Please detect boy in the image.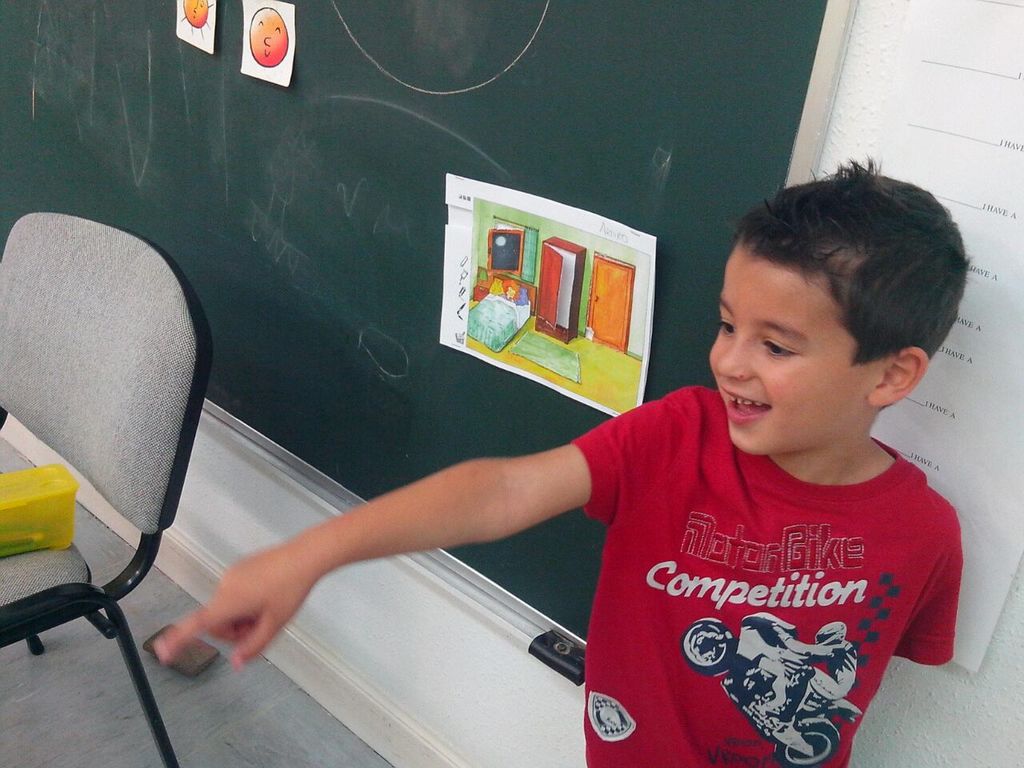
pyautogui.locateOnScreen(154, 153, 959, 767).
